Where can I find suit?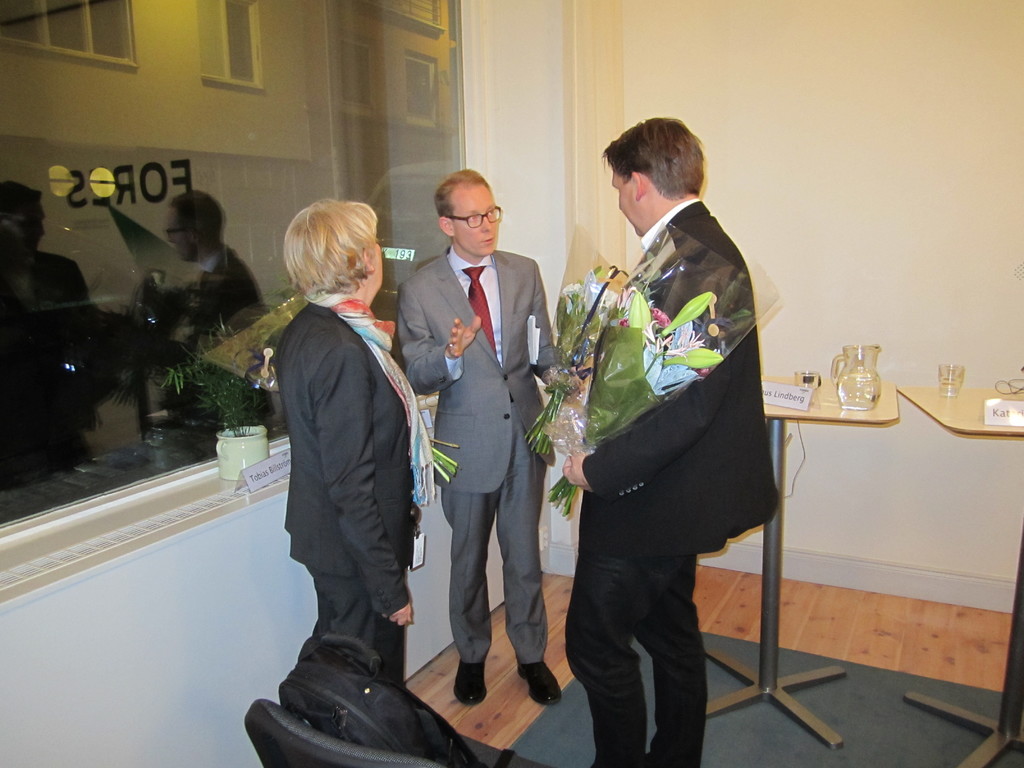
You can find it at [x1=280, y1=303, x2=412, y2=685].
